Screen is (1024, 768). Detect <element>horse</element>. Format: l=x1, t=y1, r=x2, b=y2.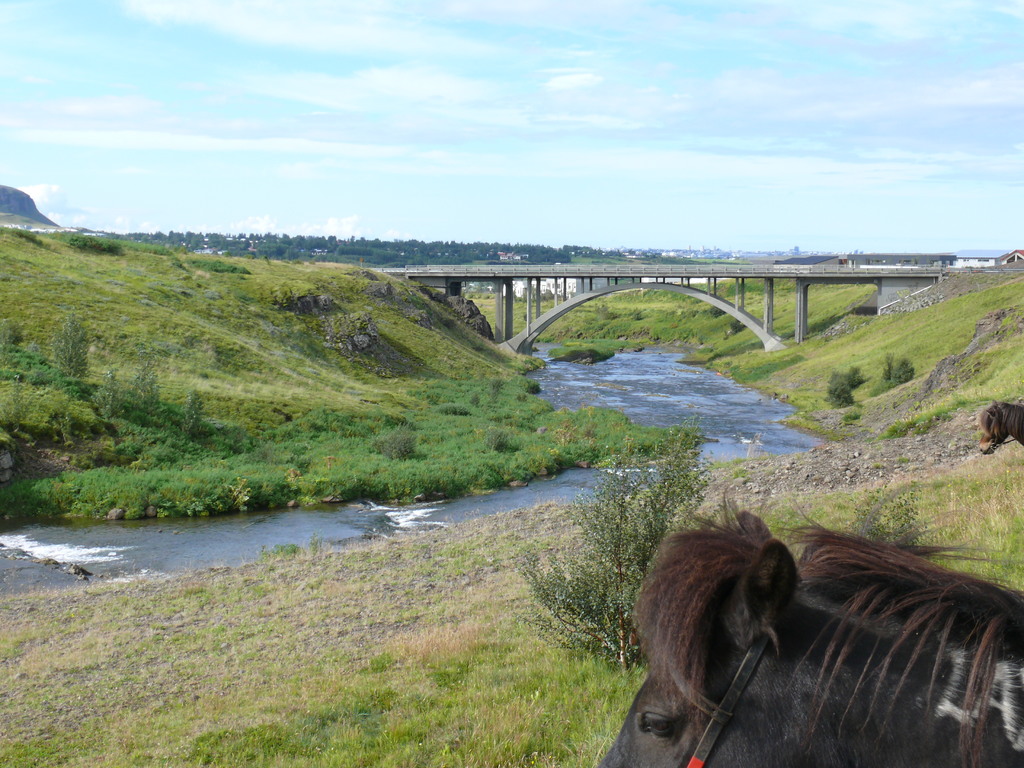
l=977, t=394, r=1023, b=452.
